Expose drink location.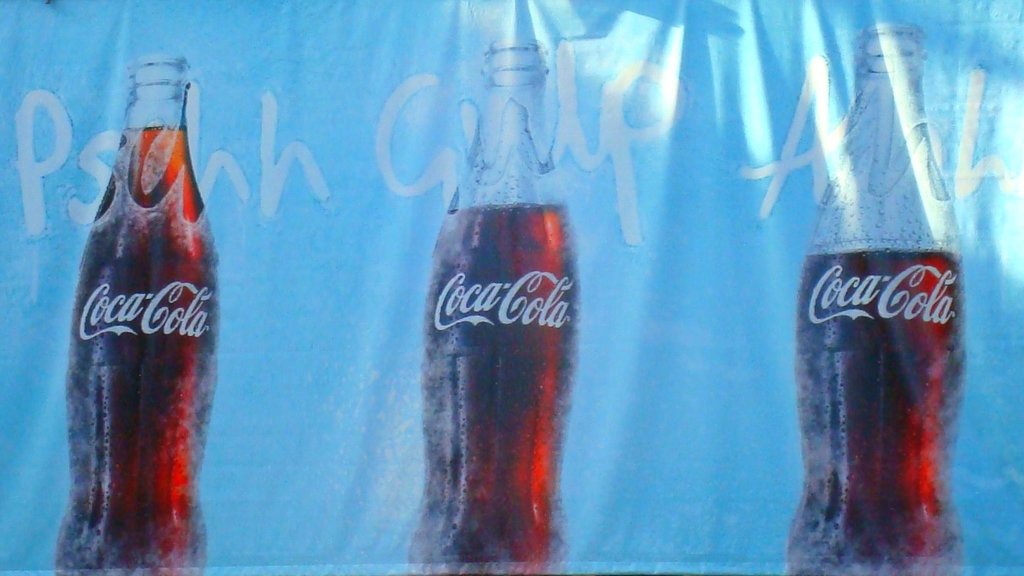
Exposed at <box>48,62,212,575</box>.
